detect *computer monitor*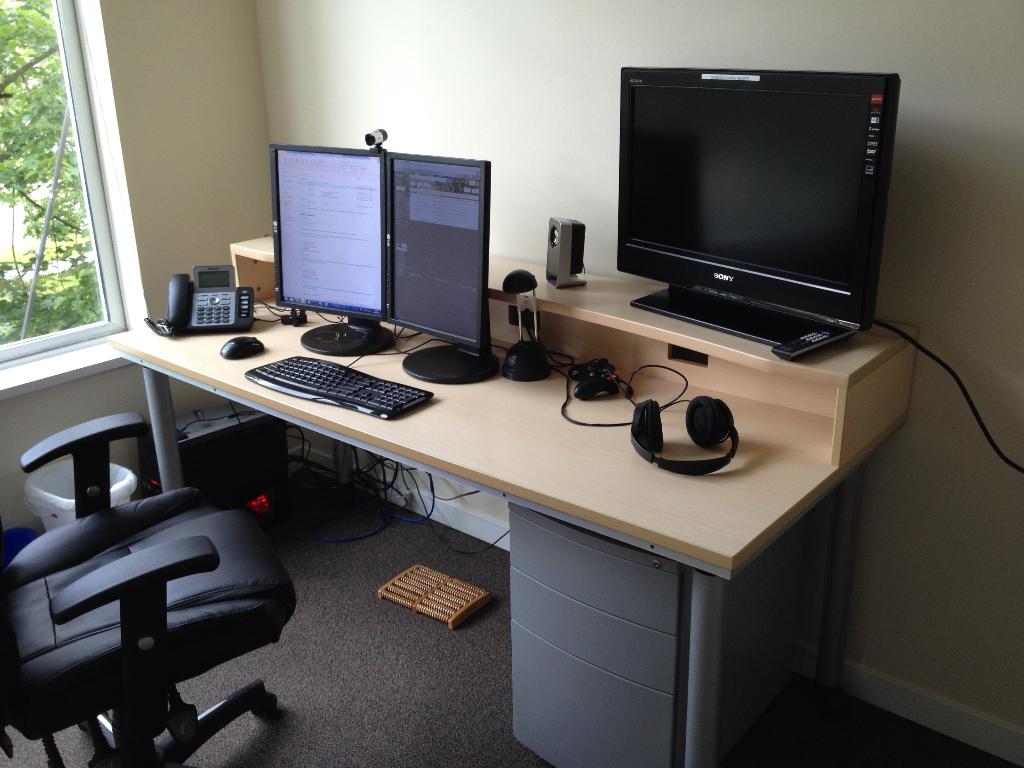
detection(614, 56, 906, 341)
